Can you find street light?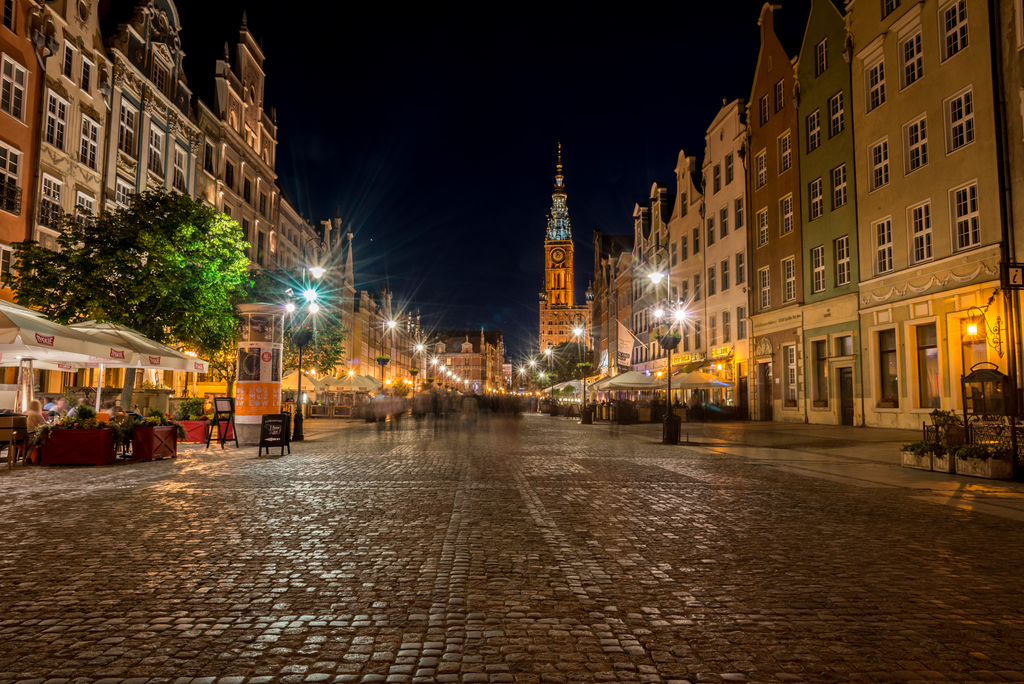
Yes, bounding box: BBox(641, 243, 685, 327).
